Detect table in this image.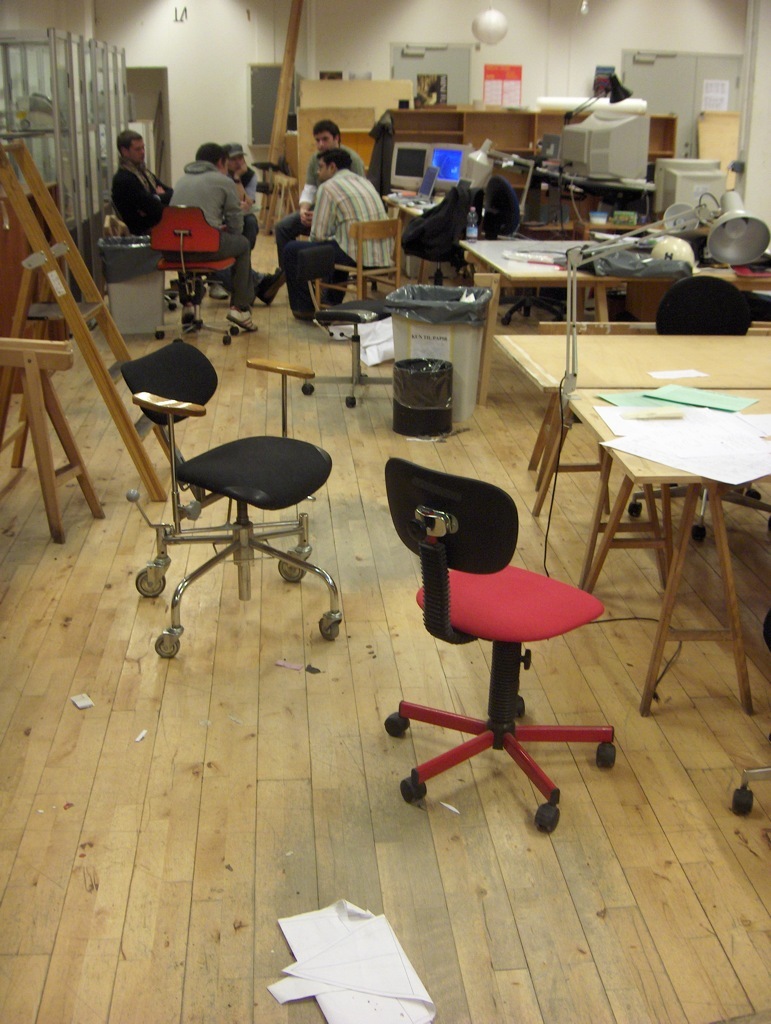
Detection: box=[459, 242, 766, 406].
